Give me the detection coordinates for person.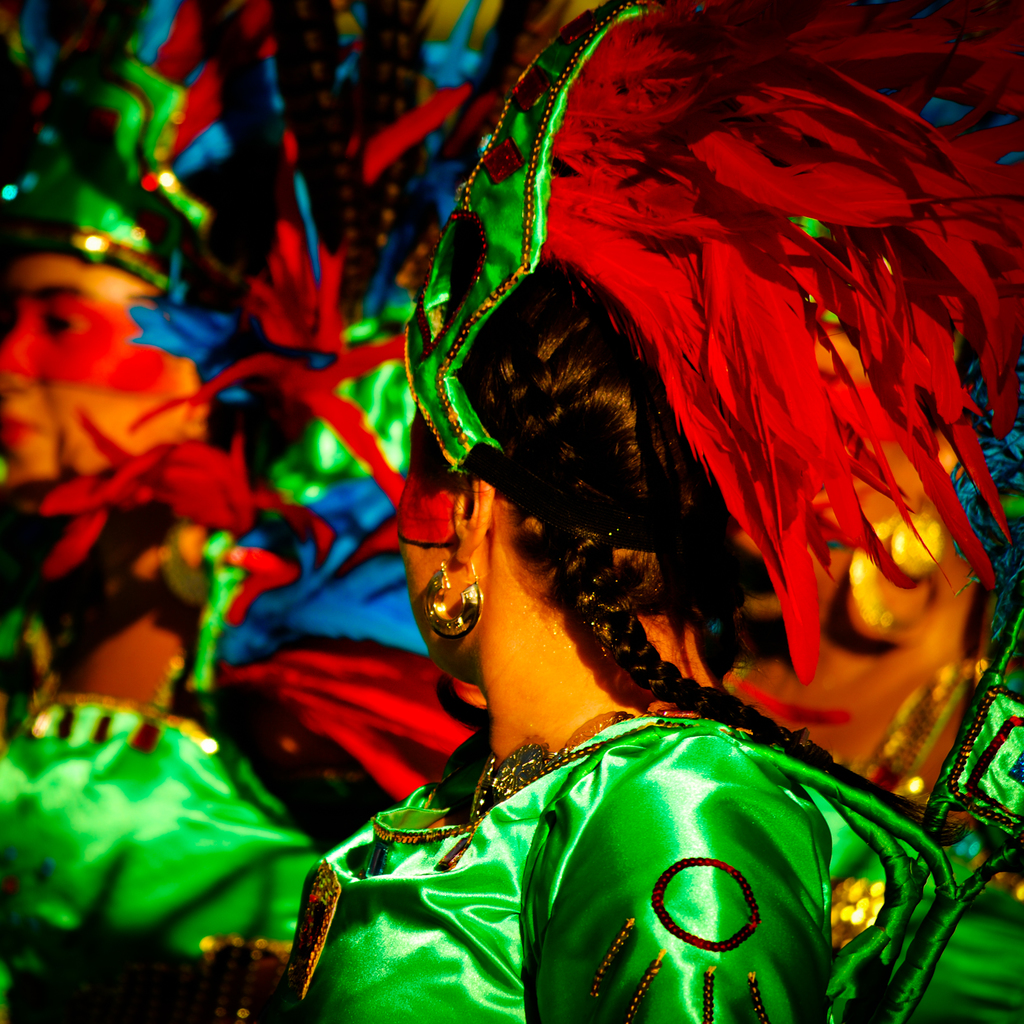
[0, 0, 518, 1023].
